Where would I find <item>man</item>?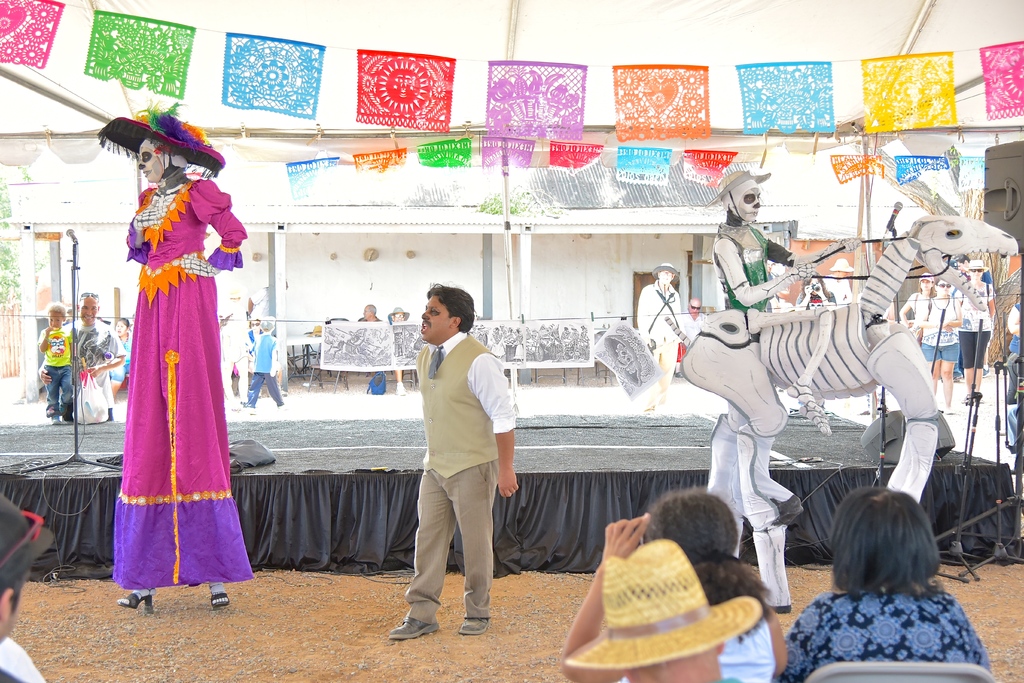
At select_region(392, 292, 518, 648).
